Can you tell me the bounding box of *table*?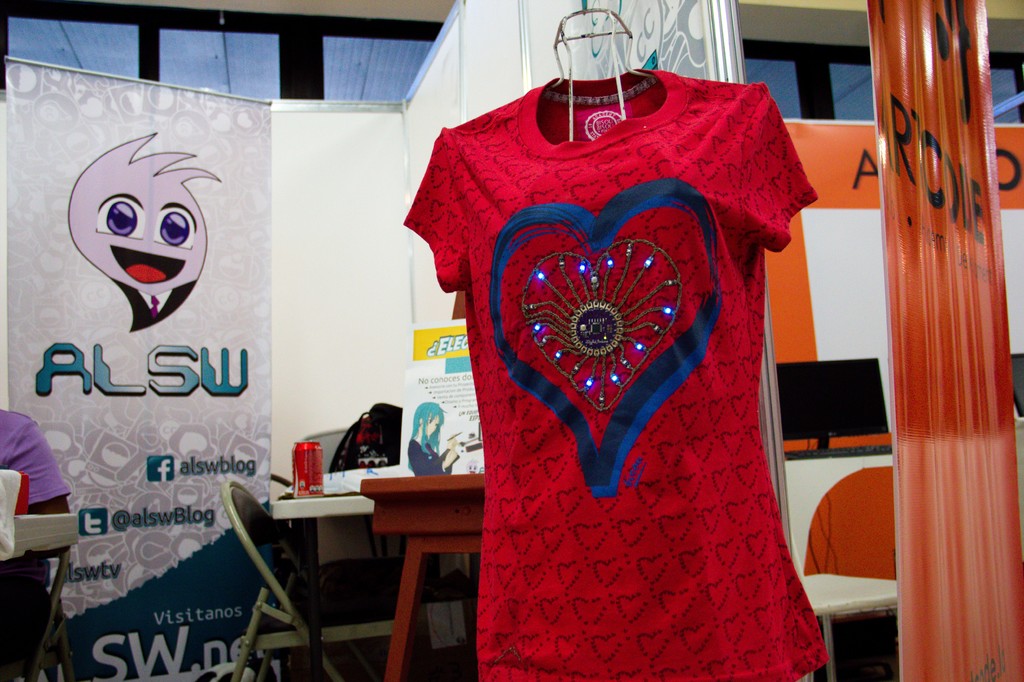
l=0, t=512, r=80, b=681.
